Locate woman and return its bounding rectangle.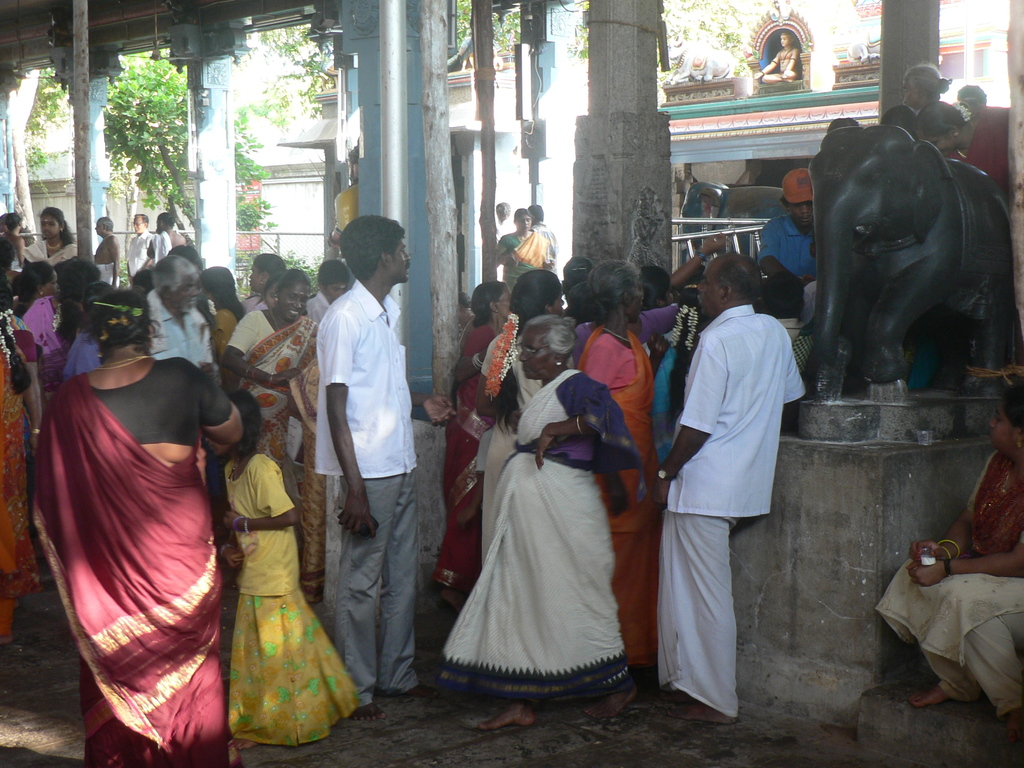
[left=193, top=269, right=248, bottom=360].
